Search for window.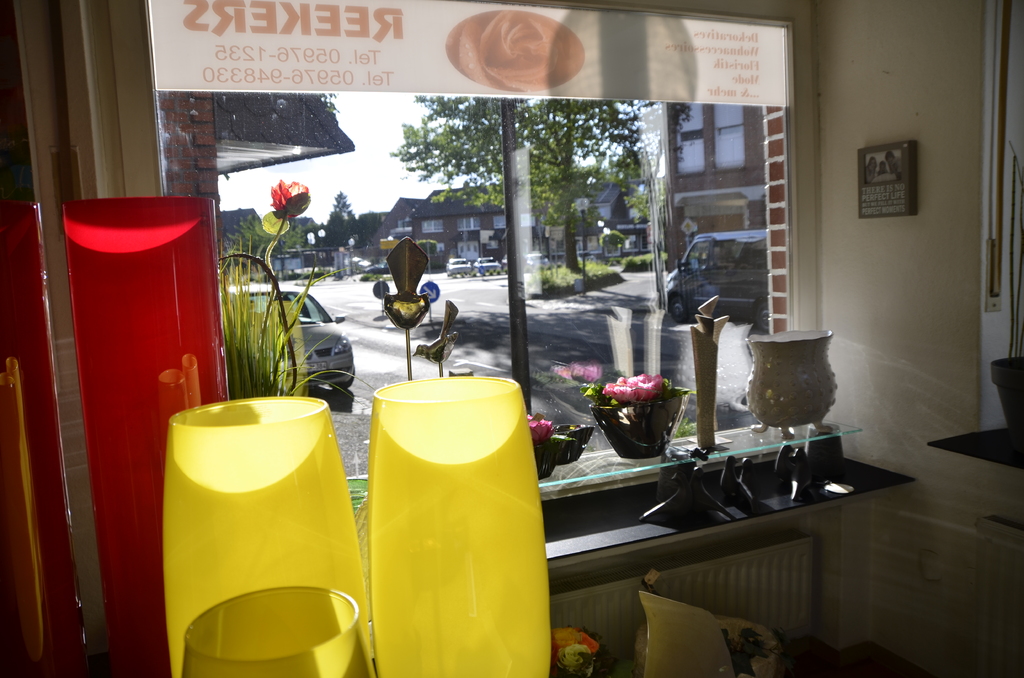
Found at x1=63, y1=0, x2=810, y2=567.
